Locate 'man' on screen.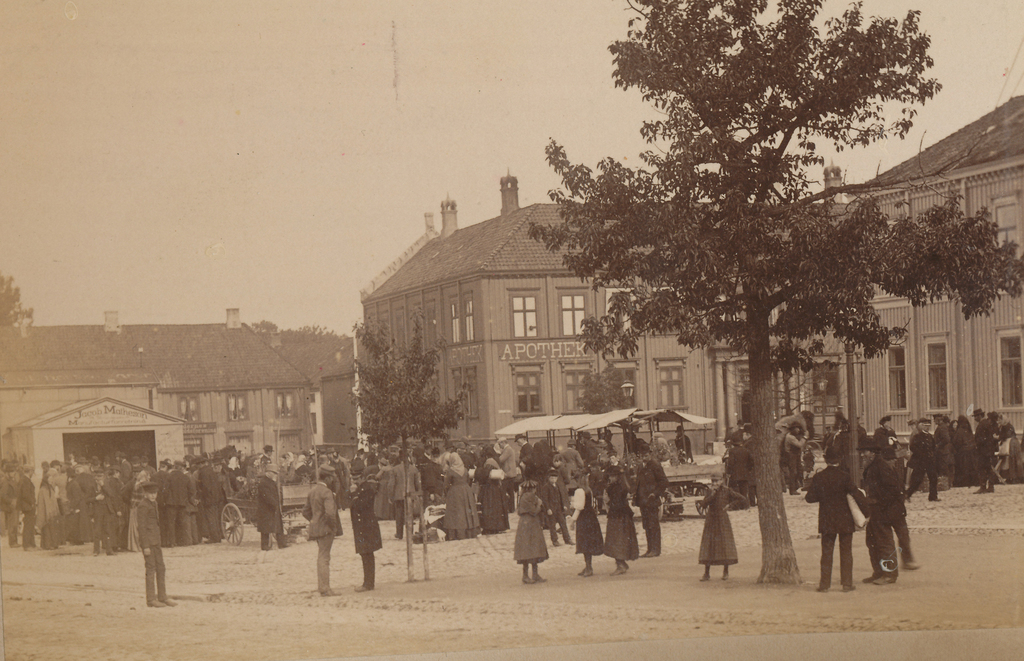
On screen at locate(13, 465, 40, 549).
